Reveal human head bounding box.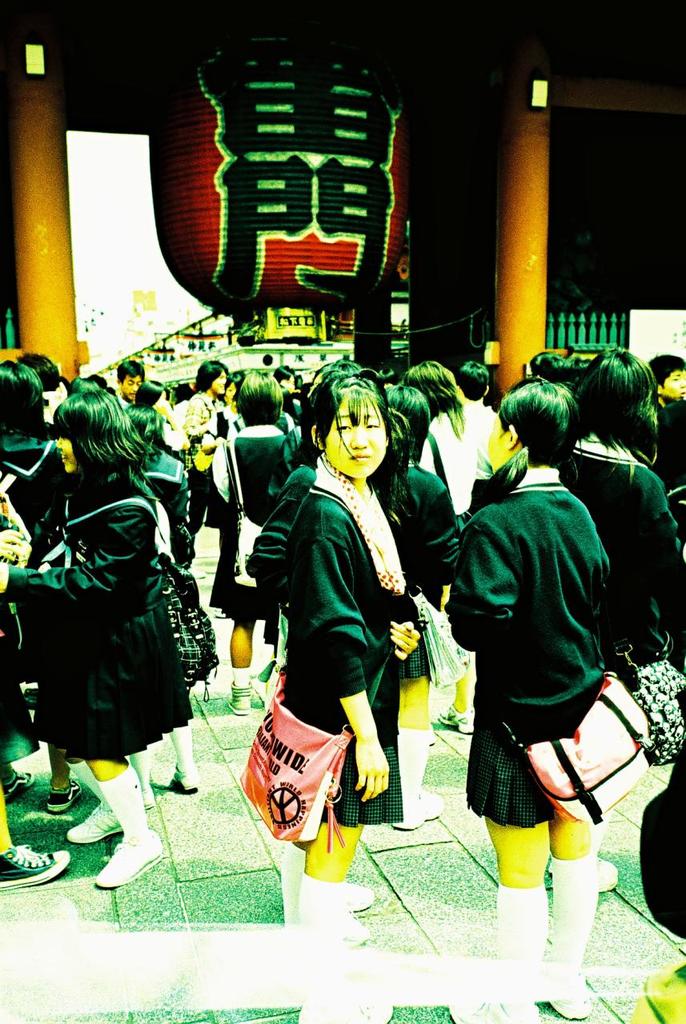
Revealed: (left=270, top=363, right=296, bottom=392).
